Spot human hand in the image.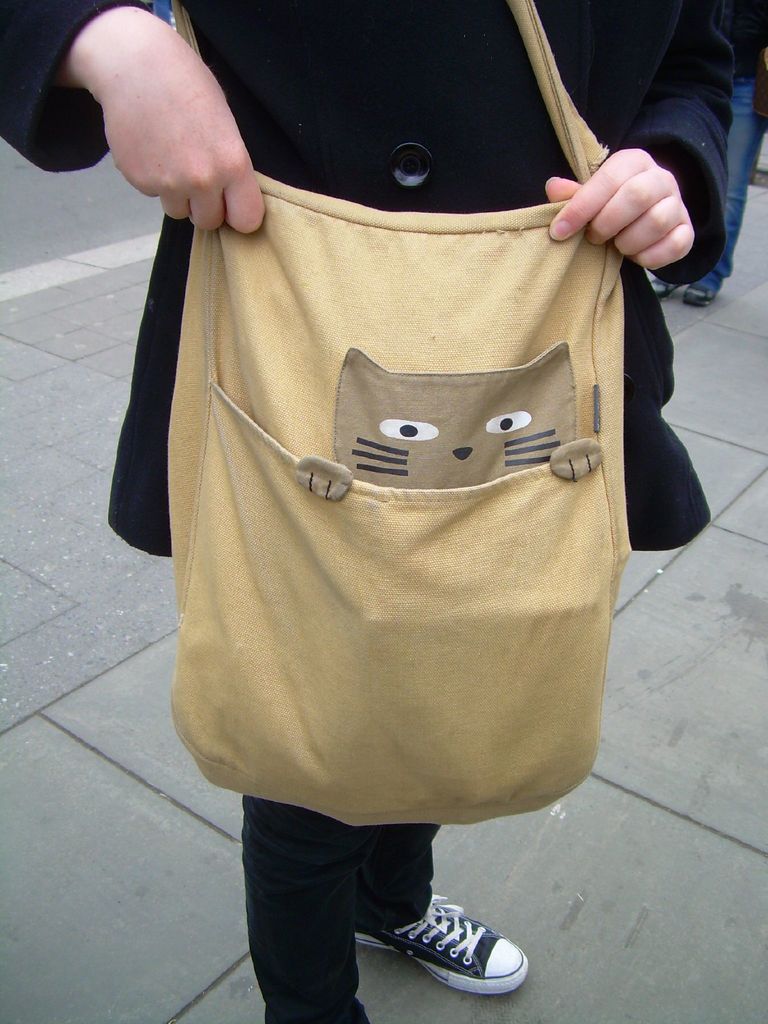
human hand found at region(763, 46, 767, 68).
